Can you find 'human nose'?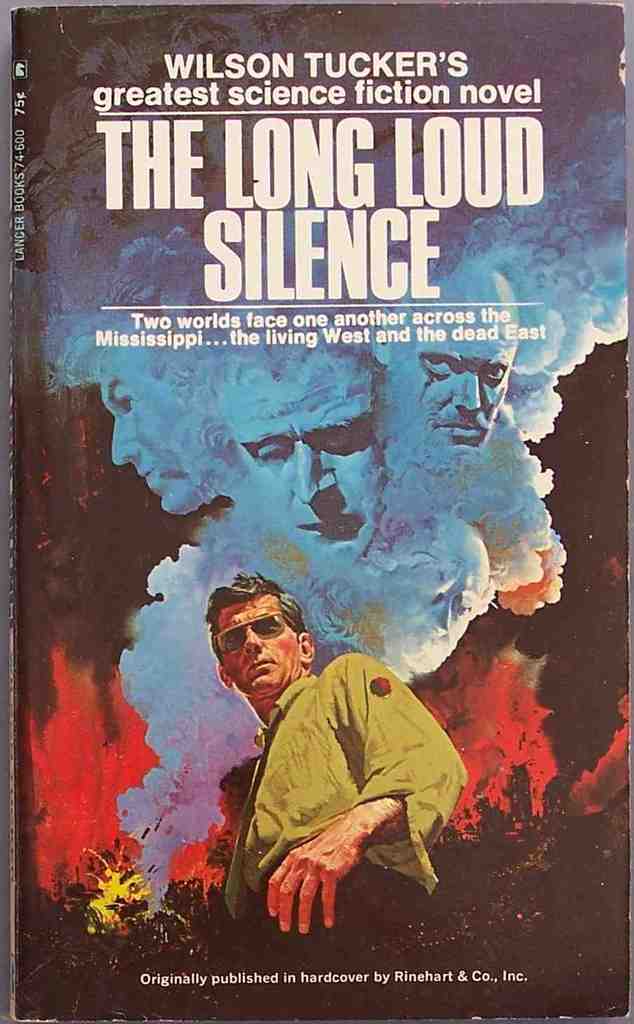
Yes, bounding box: 242,627,262,658.
